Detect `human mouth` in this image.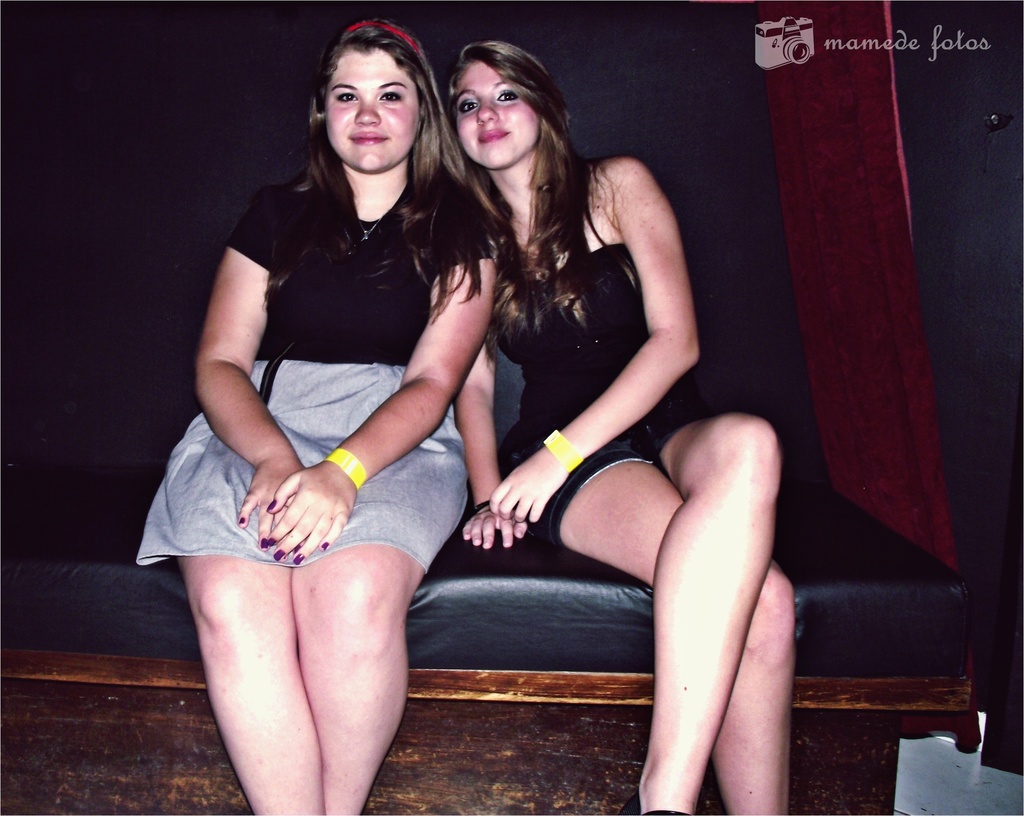
Detection: 481 129 512 144.
